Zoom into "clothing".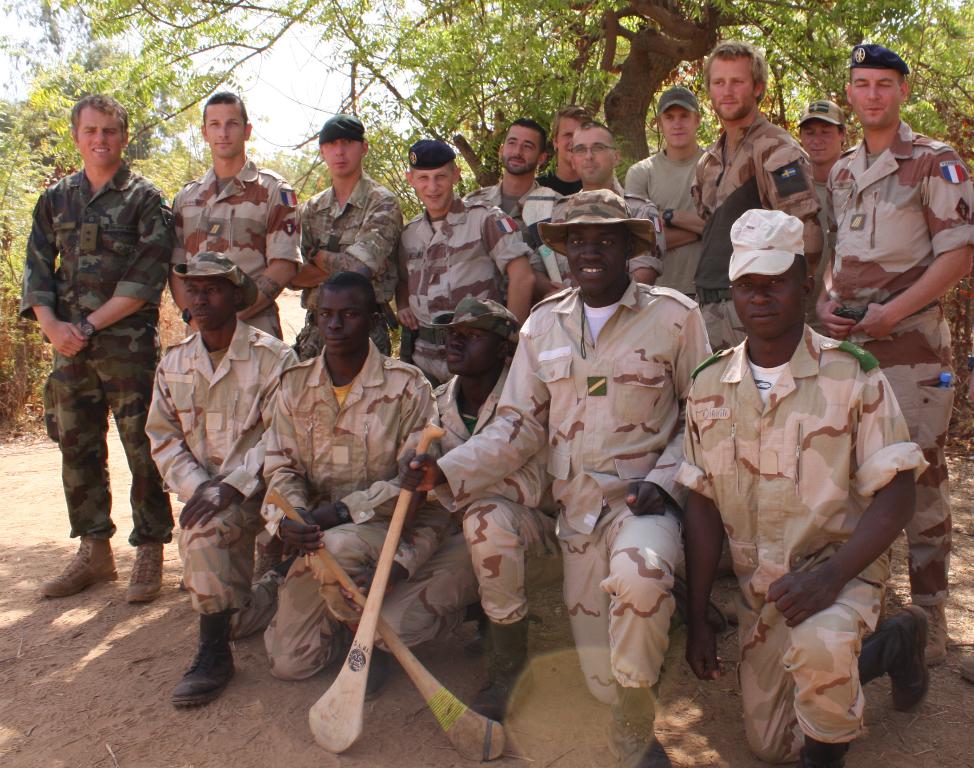
Zoom target: (539,161,590,199).
